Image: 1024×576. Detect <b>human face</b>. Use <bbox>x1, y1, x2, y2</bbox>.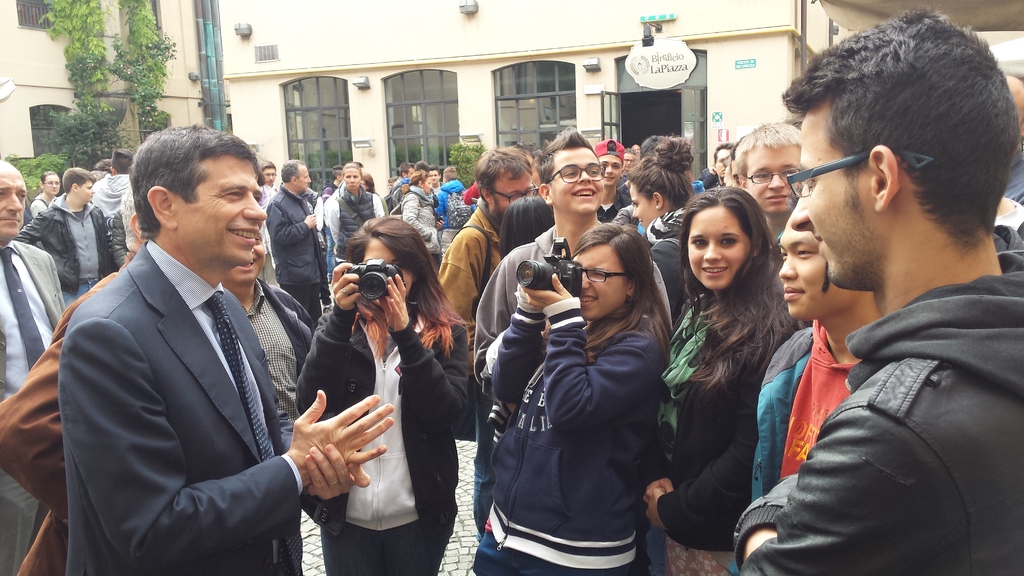
<bbox>344, 167, 360, 188</bbox>.
